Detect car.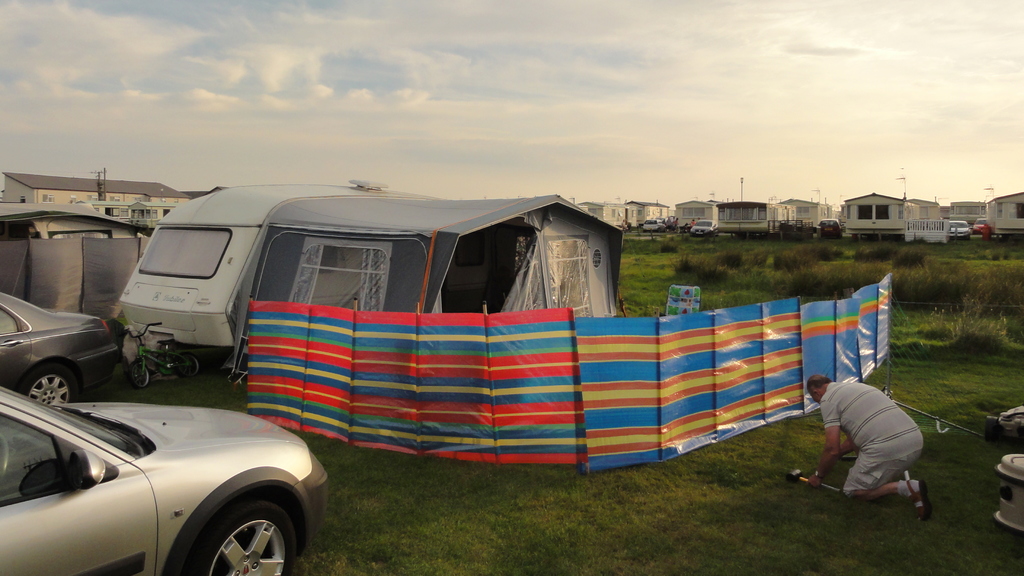
Detected at (left=0, top=287, right=123, bottom=412).
